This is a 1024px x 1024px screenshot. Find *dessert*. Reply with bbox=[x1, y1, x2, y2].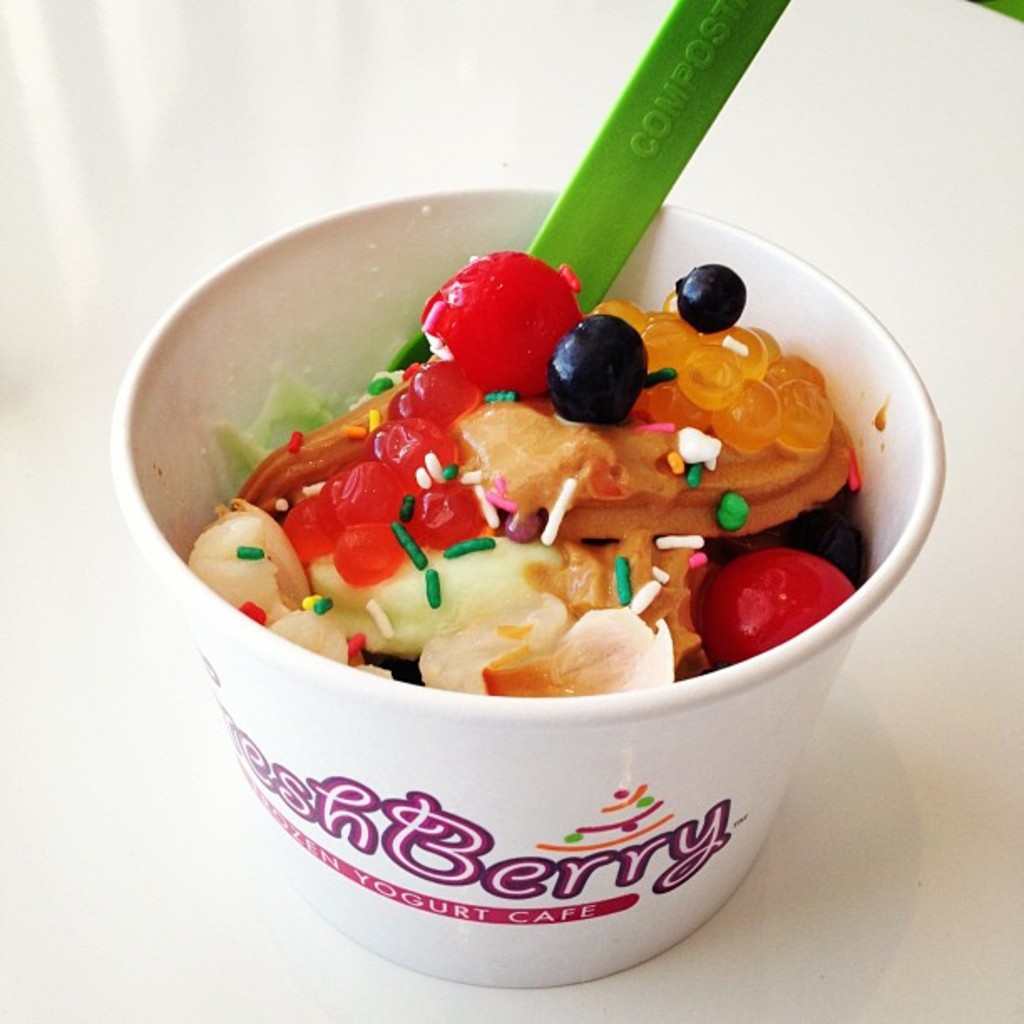
bbox=[271, 241, 909, 728].
